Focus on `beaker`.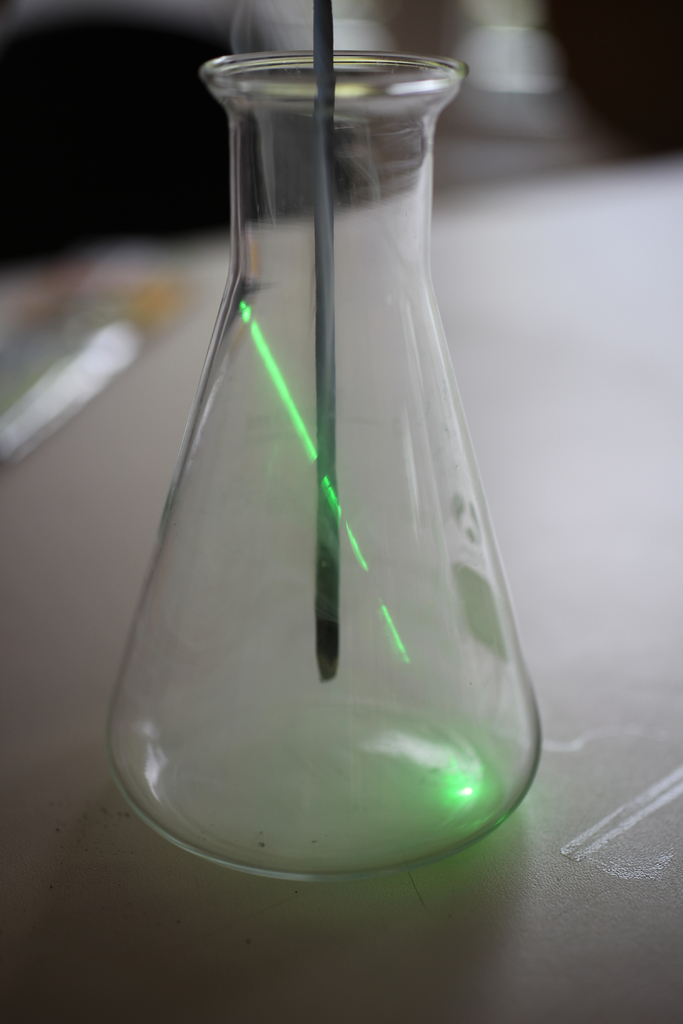
Focused at (left=103, top=53, right=540, bottom=880).
